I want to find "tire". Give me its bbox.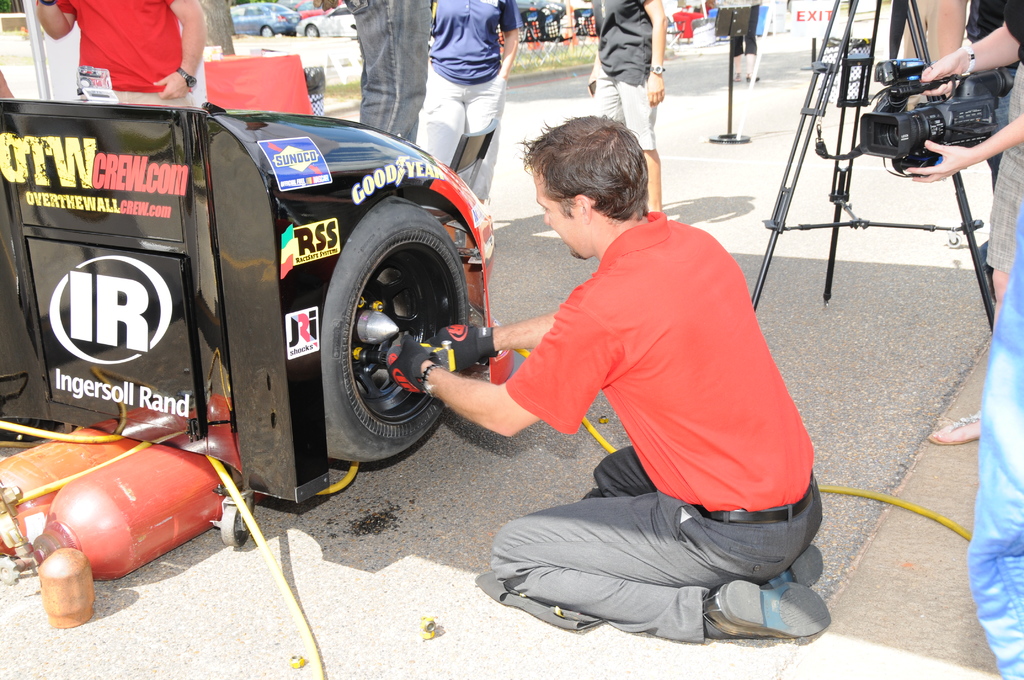
{"x1": 259, "y1": 26, "x2": 275, "y2": 36}.
